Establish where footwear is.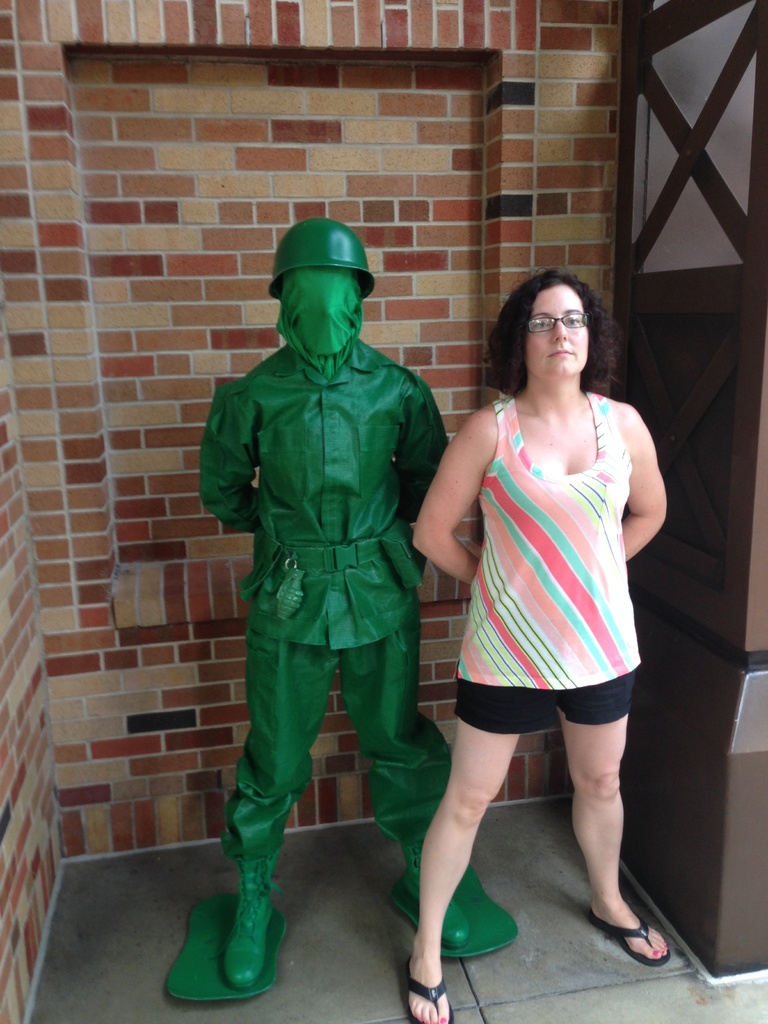
Established at {"x1": 398, "y1": 959, "x2": 456, "y2": 1023}.
